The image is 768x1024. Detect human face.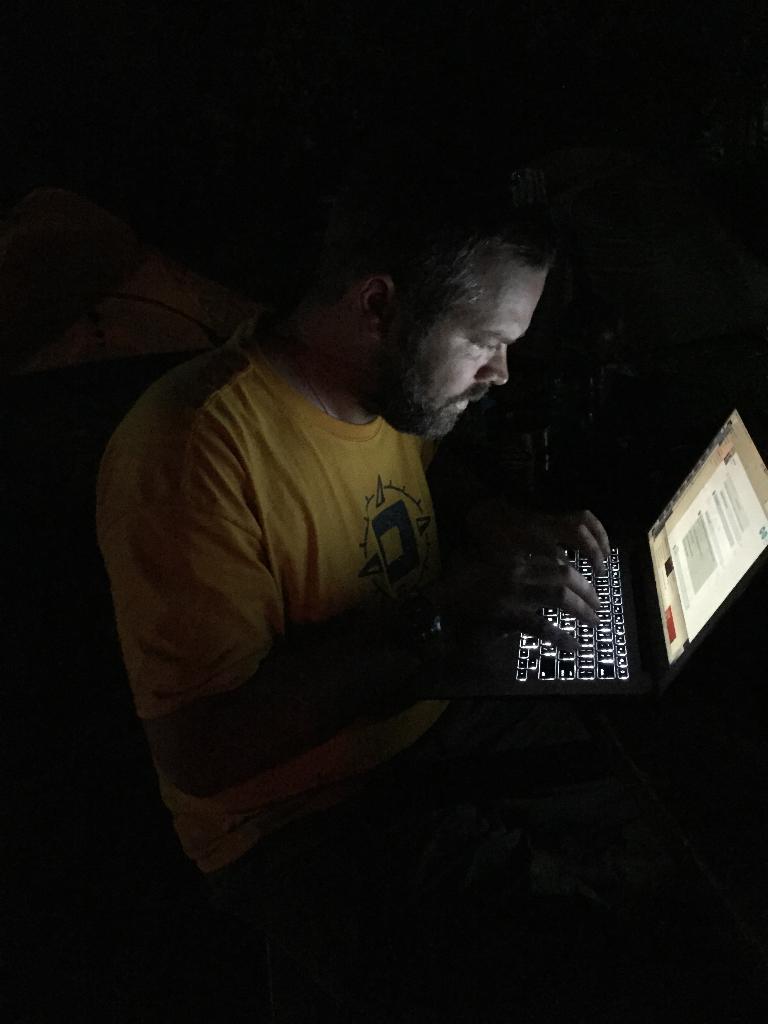
Detection: [x1=384, y1=260, x2=547, y2=444].
